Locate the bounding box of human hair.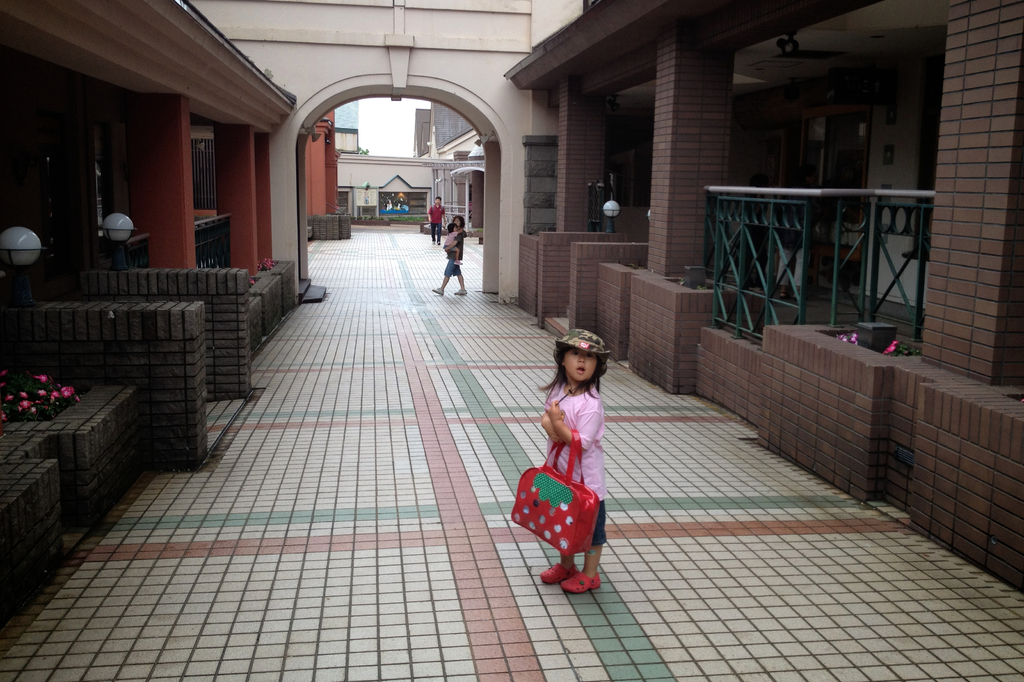
Bounding box: <bbox>547, 339, 617, 413</bbox>.
